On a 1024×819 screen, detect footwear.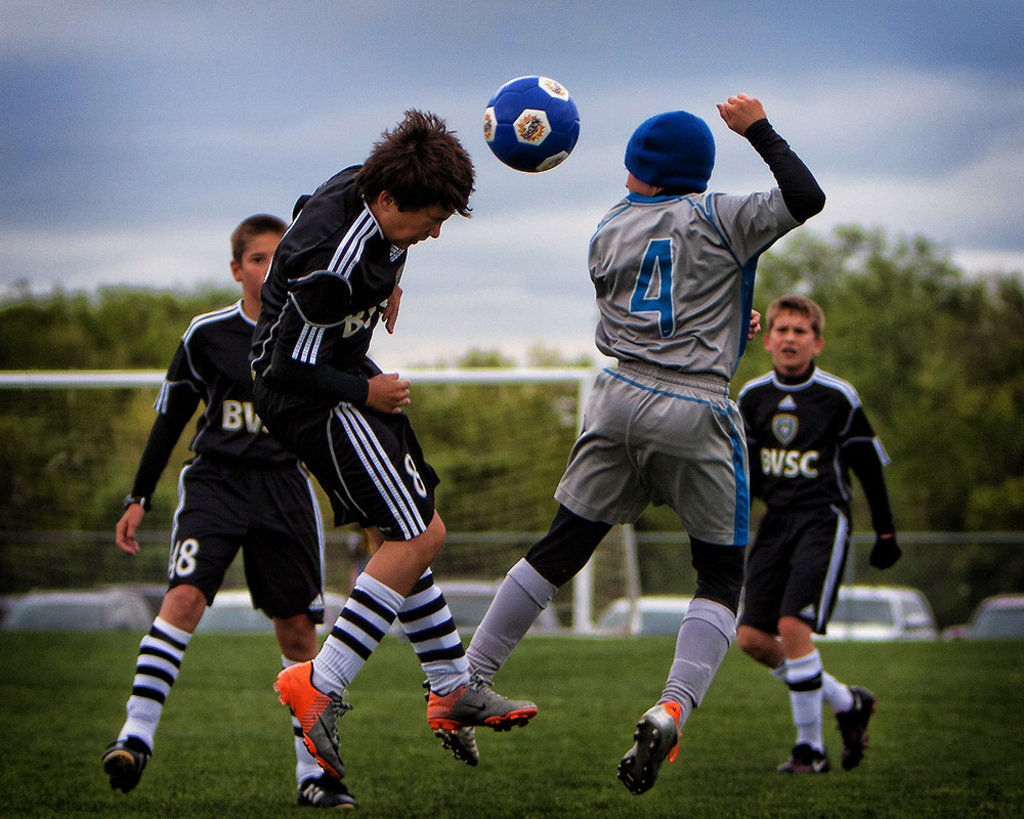
l=620, t=712, r=693, b=806.
